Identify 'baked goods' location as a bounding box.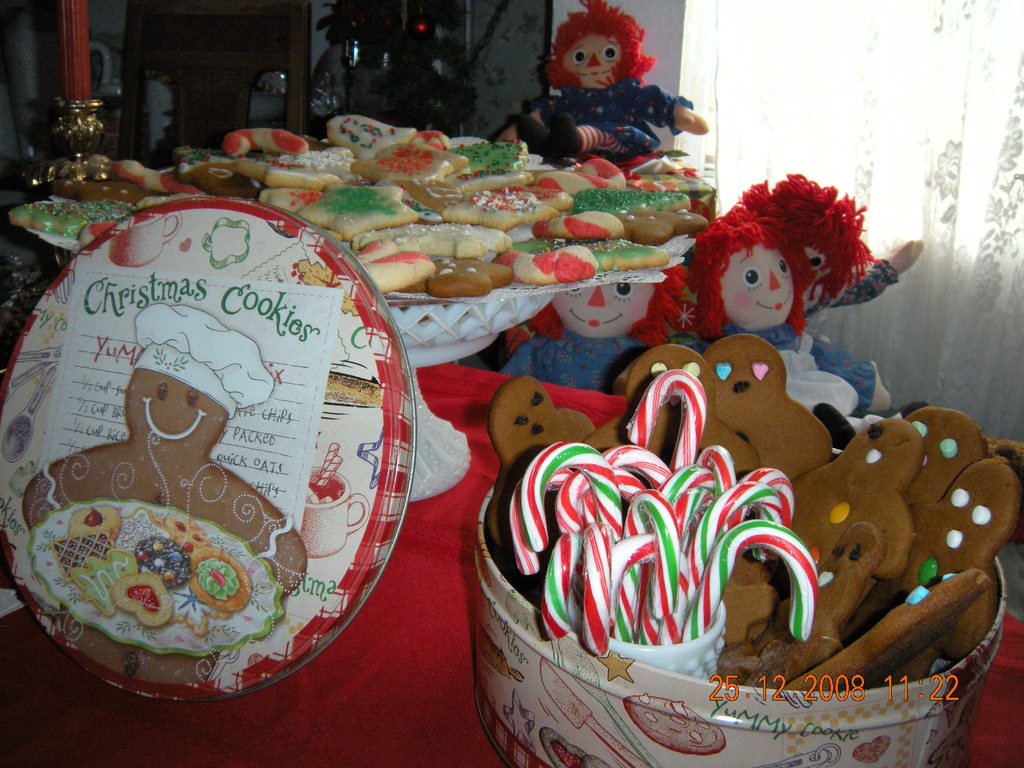
293 253 341 289.
